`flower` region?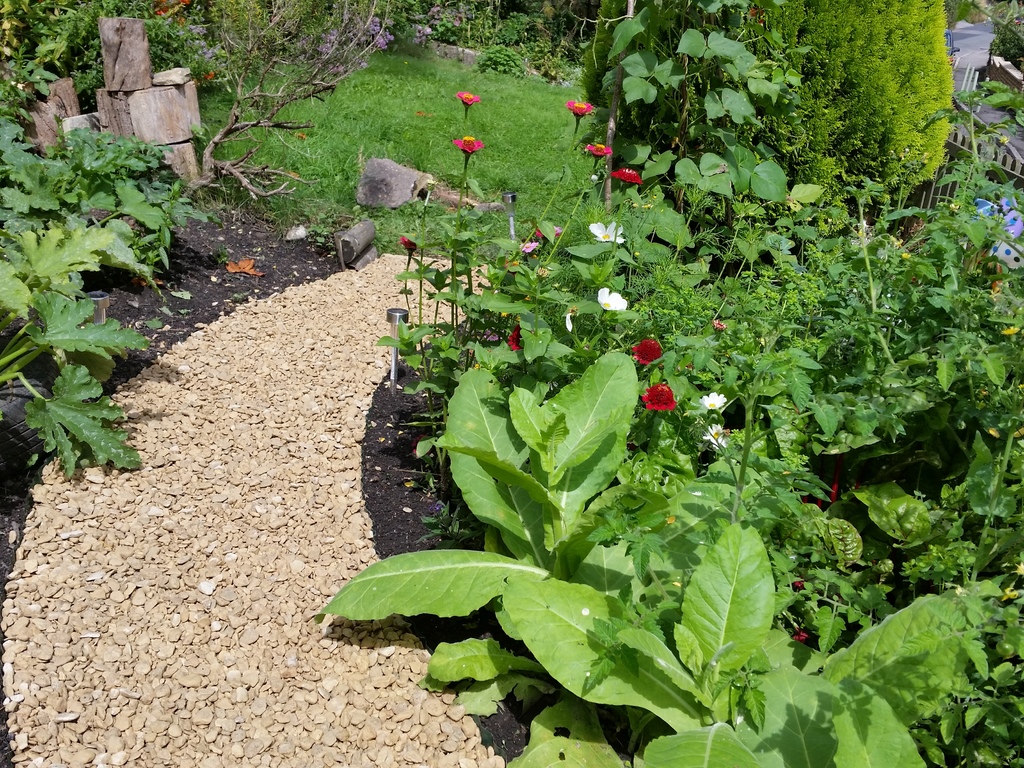
[398, 237, 417, 257]
